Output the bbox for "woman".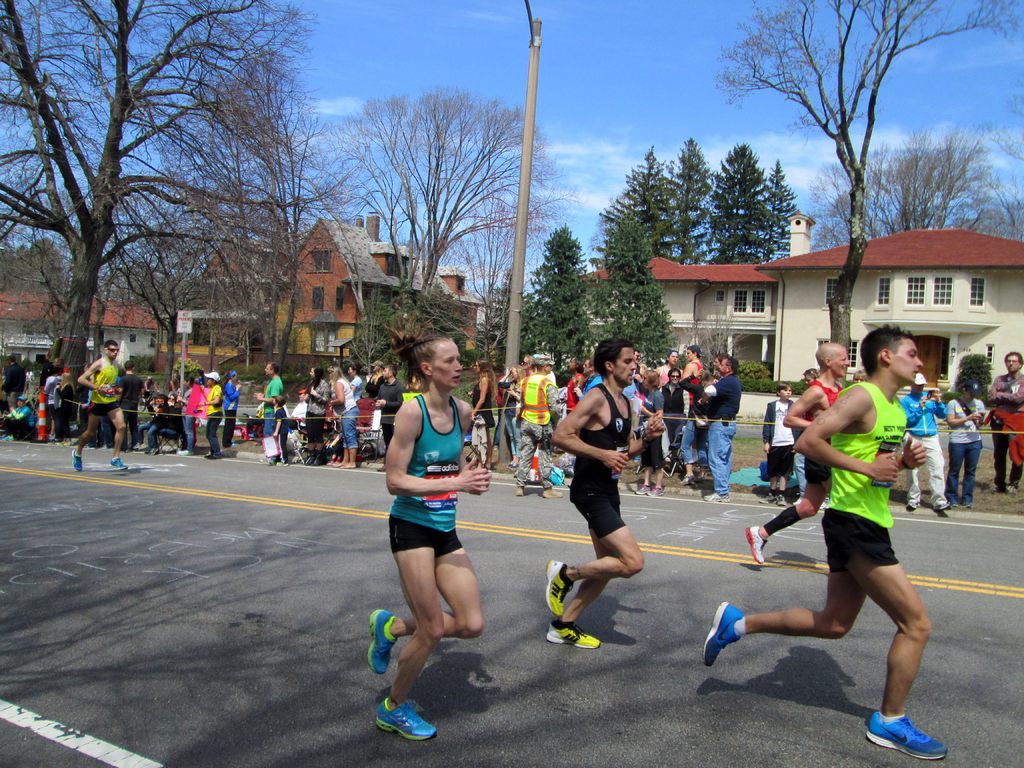
626,371,669,492.
